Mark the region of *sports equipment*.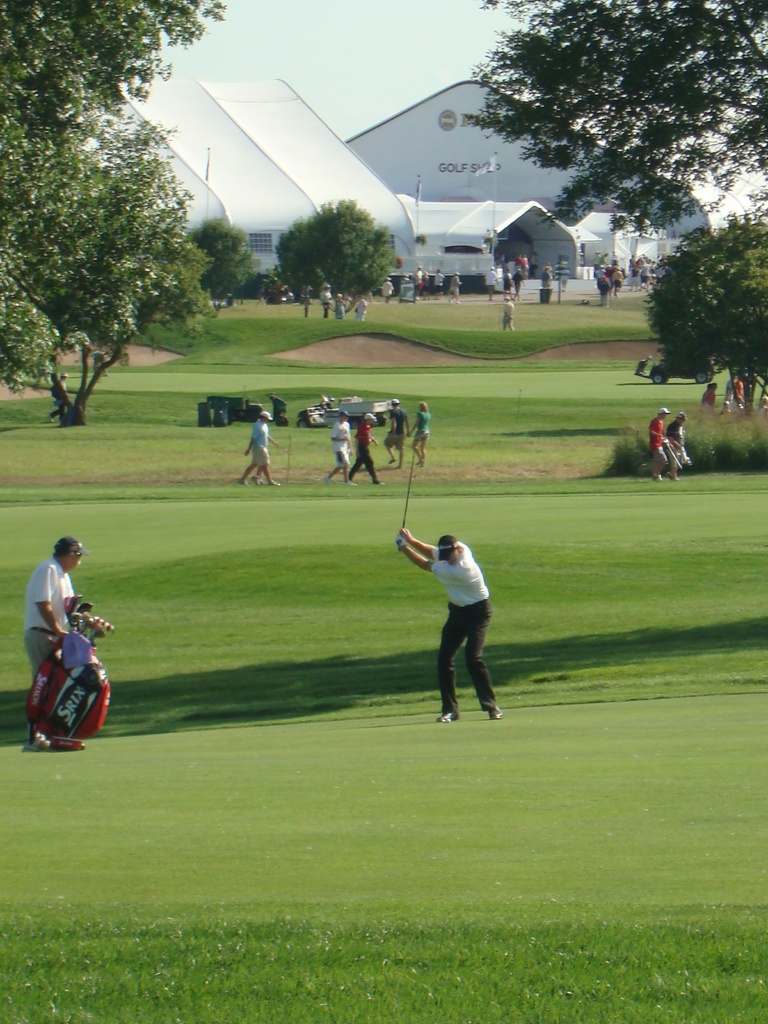
Region: 440/717/454/725.
